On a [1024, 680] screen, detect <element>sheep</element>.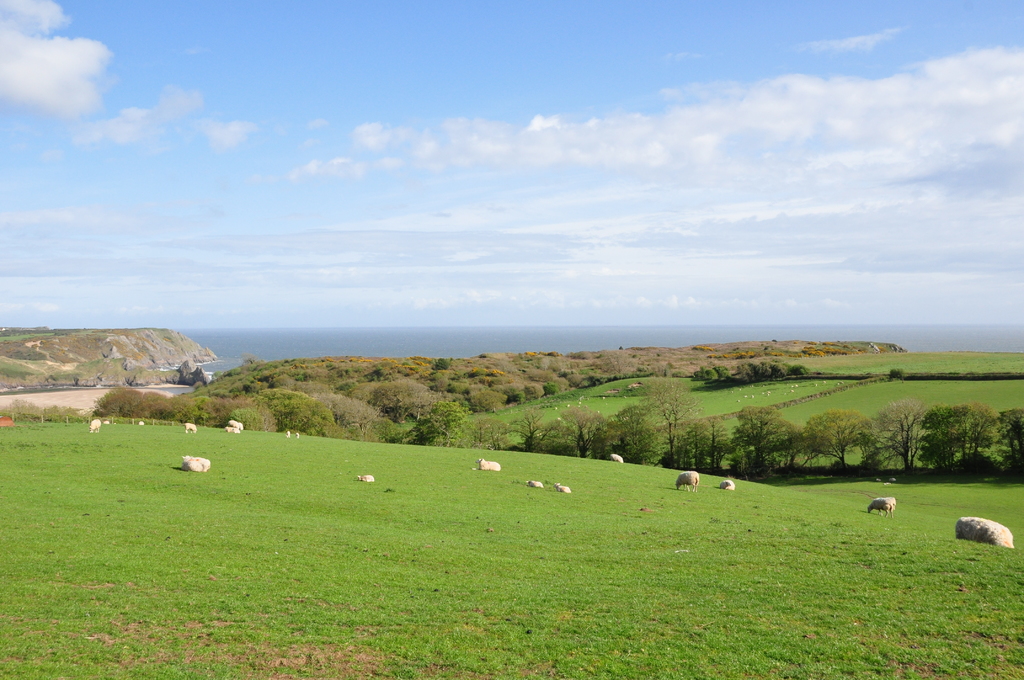
(x1=357, y1=472, x2=377, y2=480).
